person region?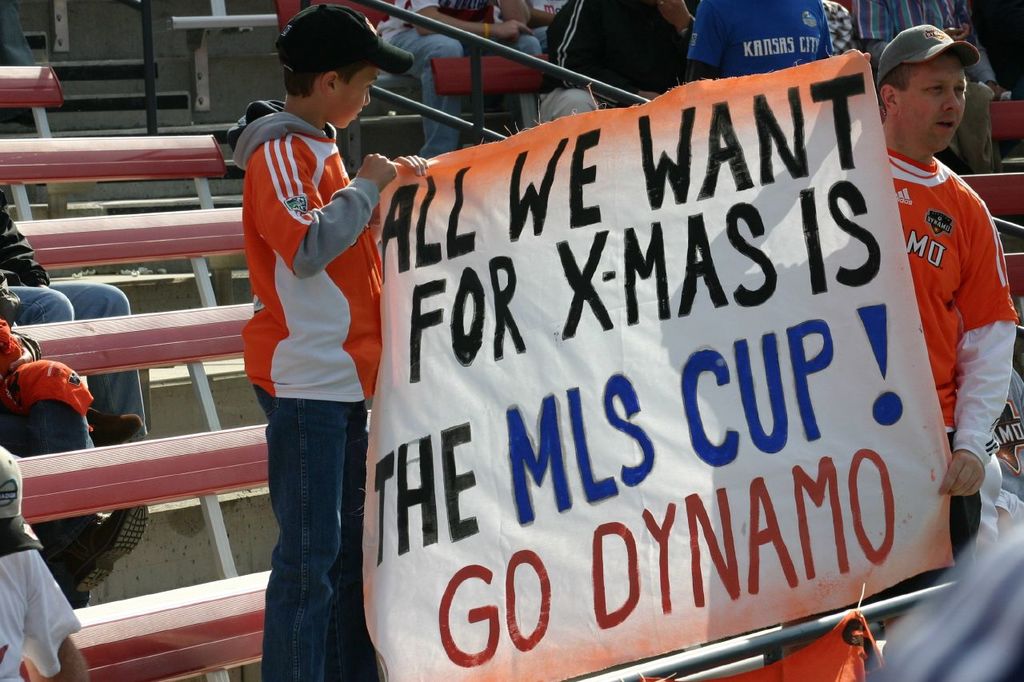
<region>680, 0, 849, 90</region>
